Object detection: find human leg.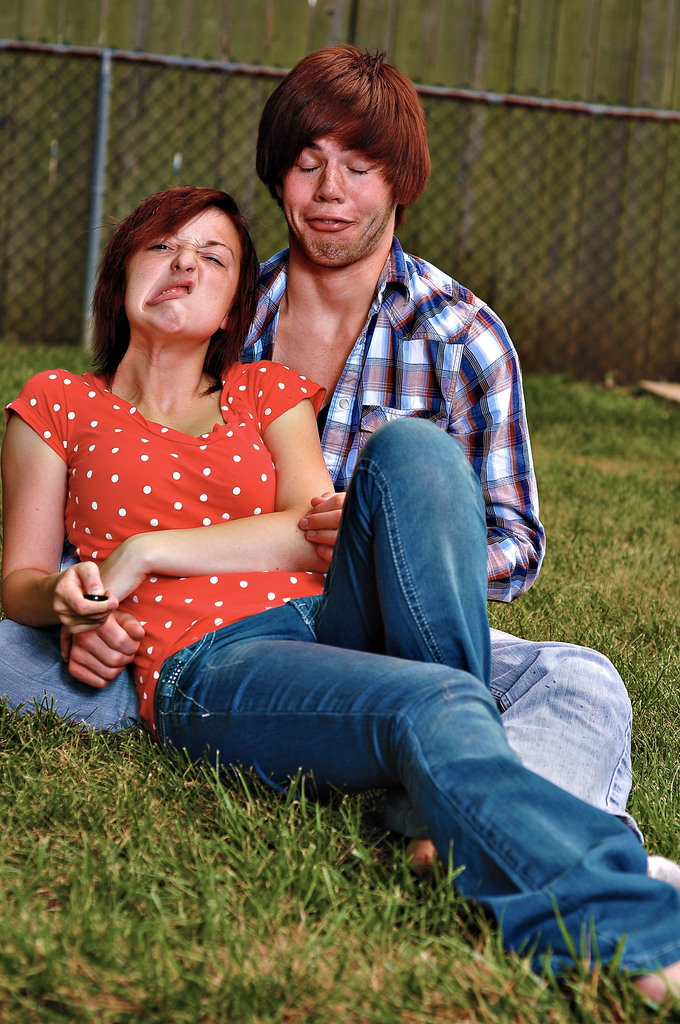
1,617,676,863.
